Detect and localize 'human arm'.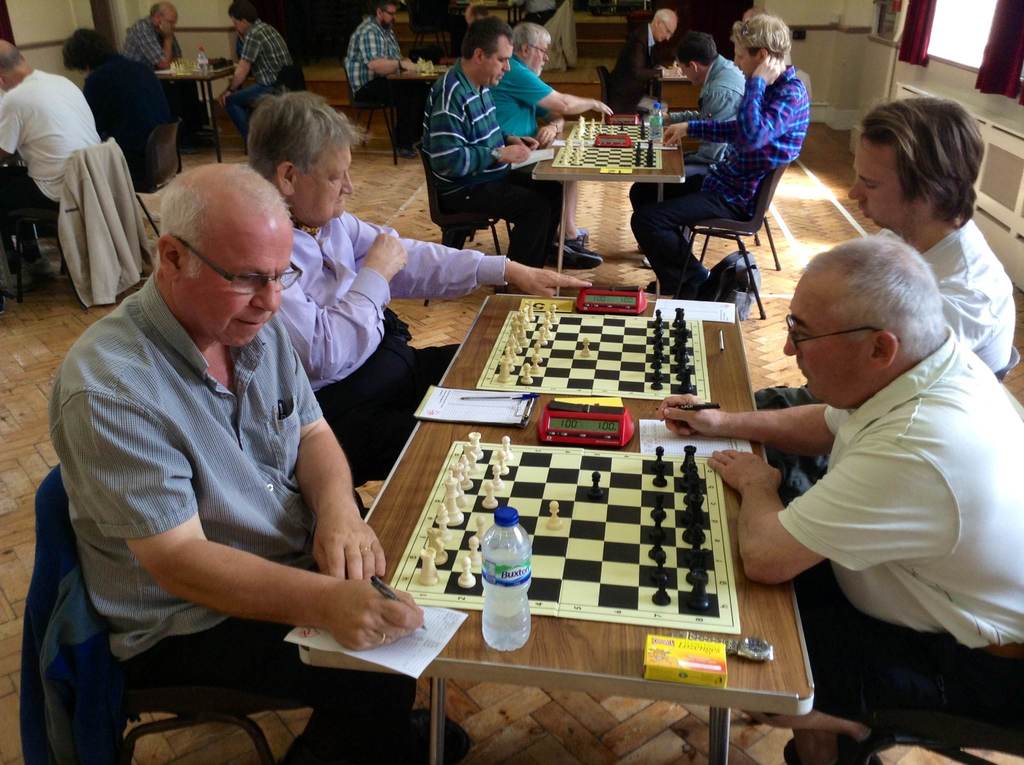
Localized at region(130, 19, 172, 69).
